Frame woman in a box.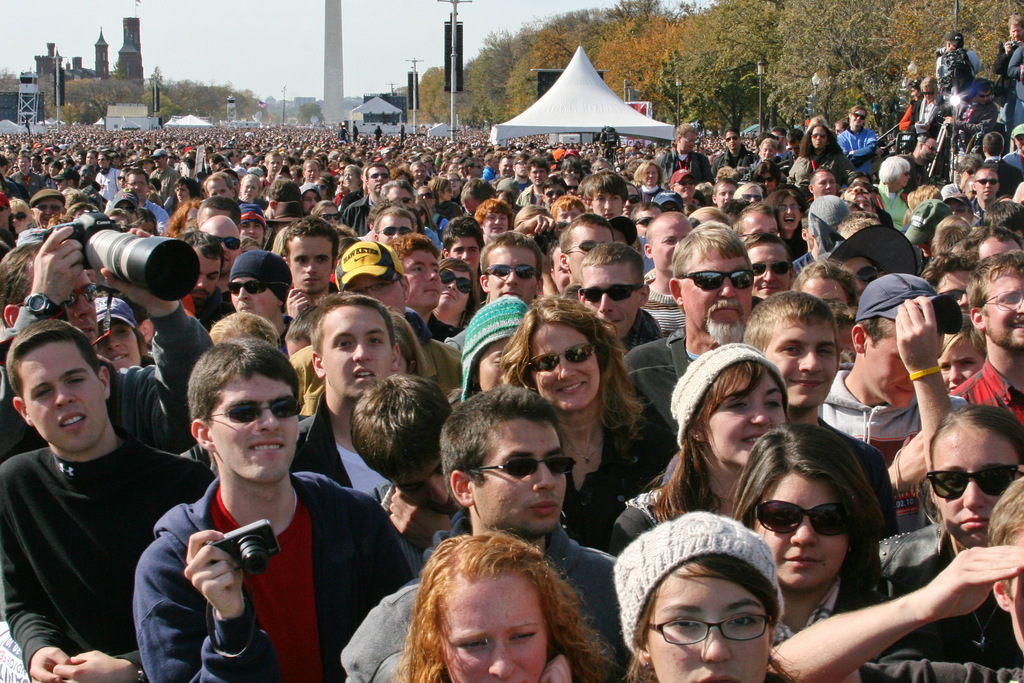
bbox(298, 184, 323, 220).
